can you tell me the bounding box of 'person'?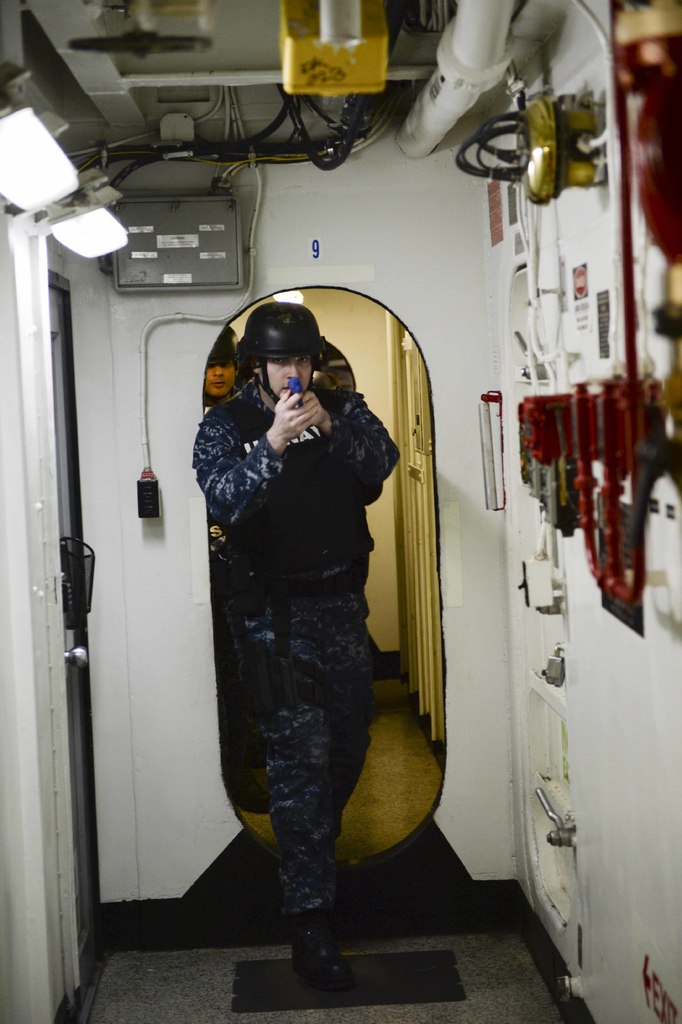
(192,295,425,987).
